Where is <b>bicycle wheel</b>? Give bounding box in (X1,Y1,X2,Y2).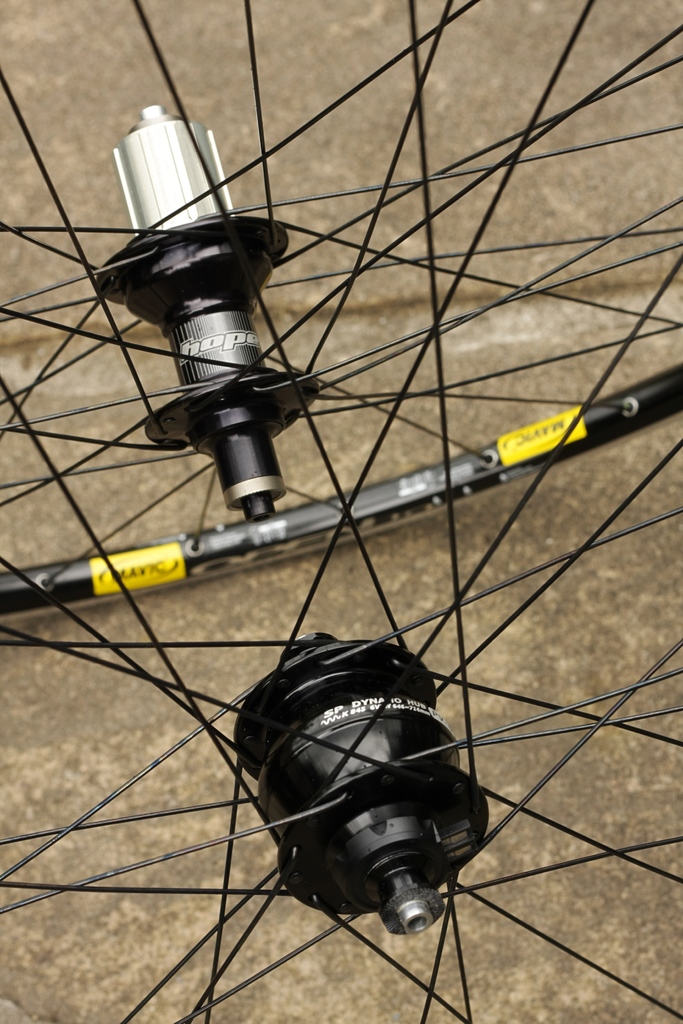
(0,0,682,1023).
